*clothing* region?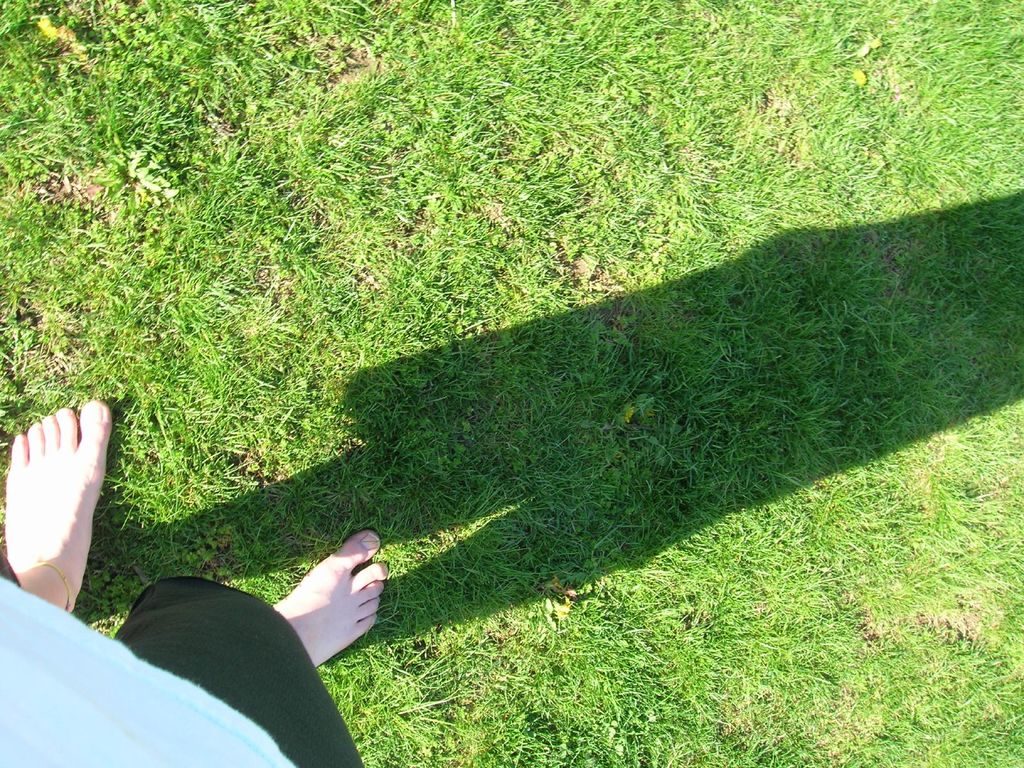
<region>0, 577, 367, 767</region>
